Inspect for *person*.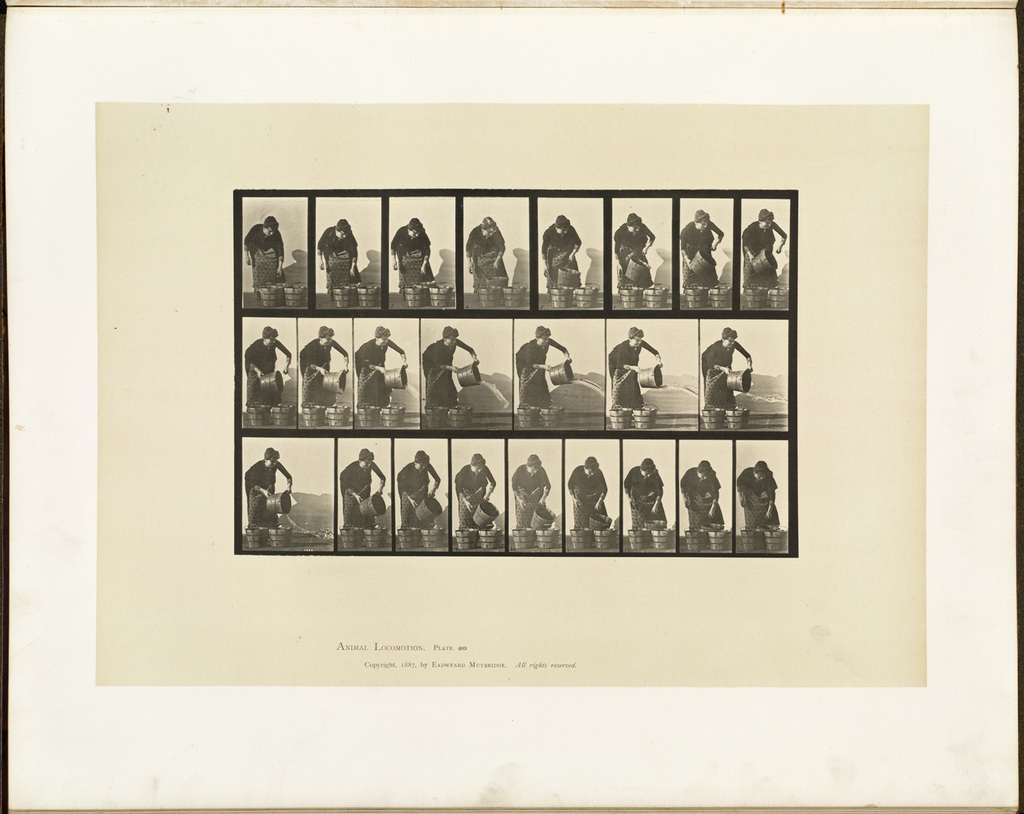
Inspection: left=242, top=452, right=290, bottom=538.
